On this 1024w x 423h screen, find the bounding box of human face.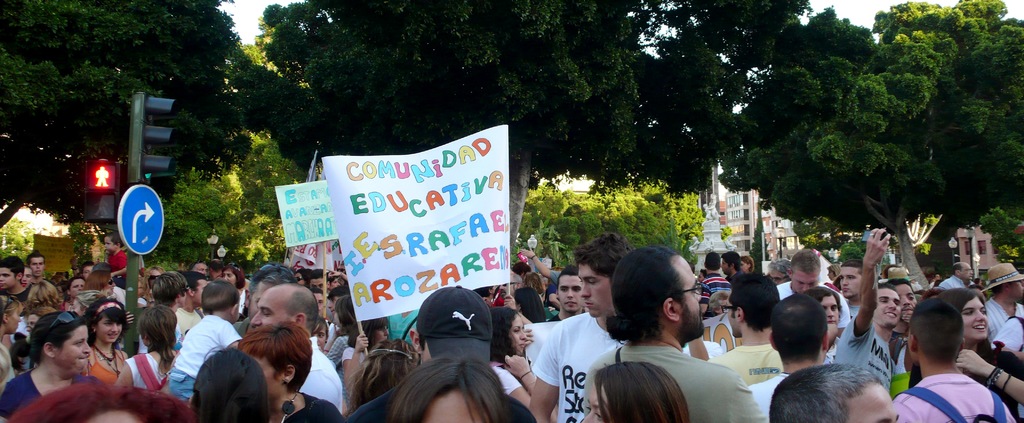
Bounding box: <region>6, 269, 13, 293</region>.
